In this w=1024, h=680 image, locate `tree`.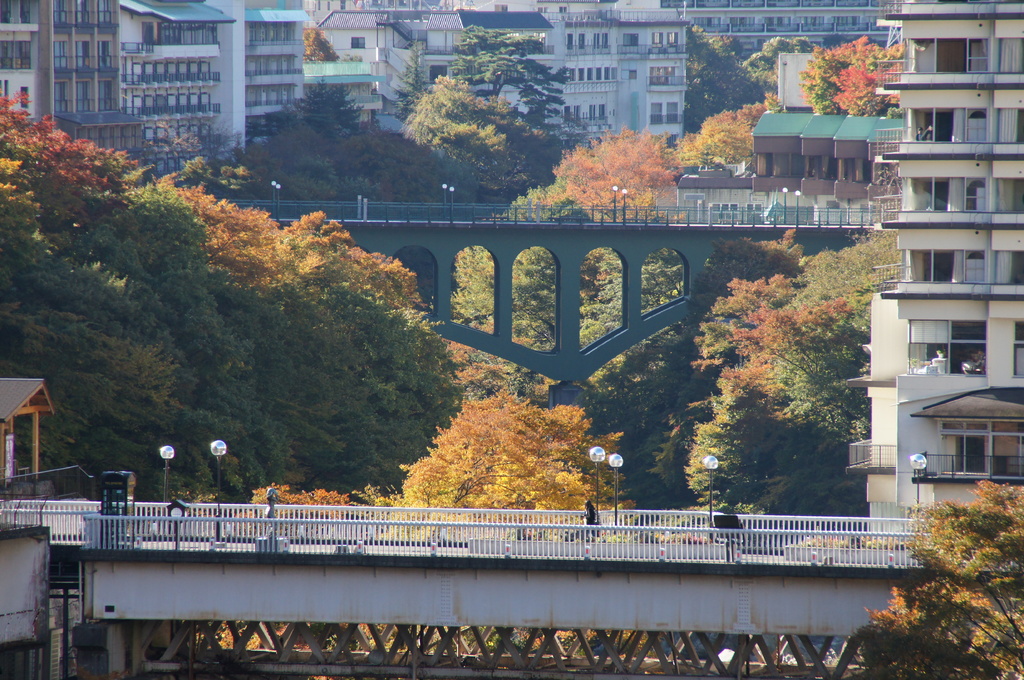
Bounding box: 183 150 203 182.
